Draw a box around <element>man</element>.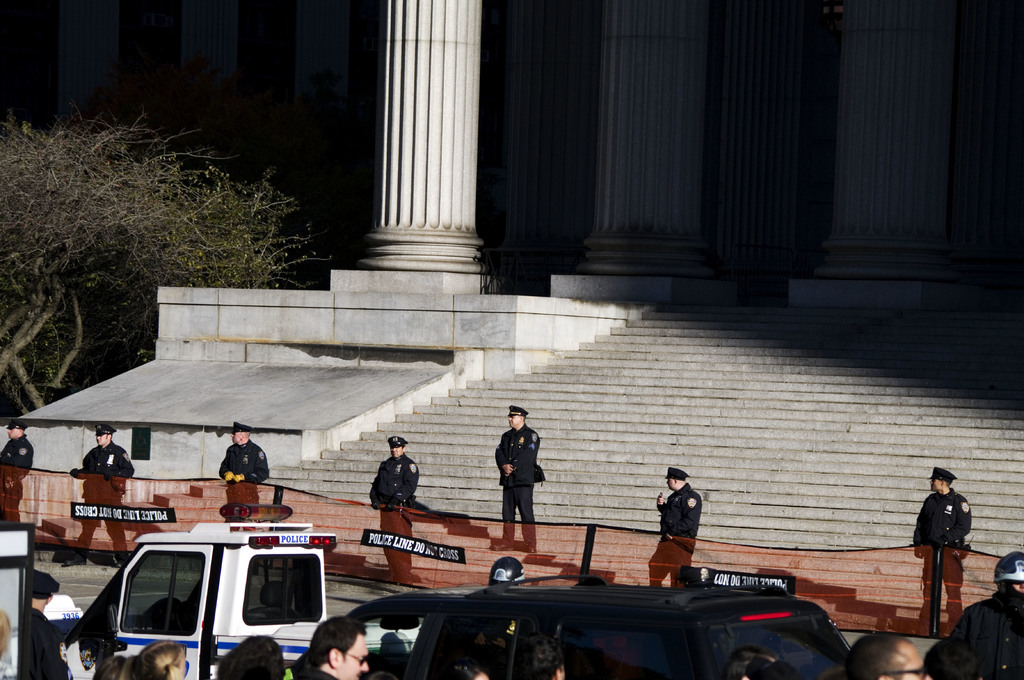
[215, 423, 273, 502].
